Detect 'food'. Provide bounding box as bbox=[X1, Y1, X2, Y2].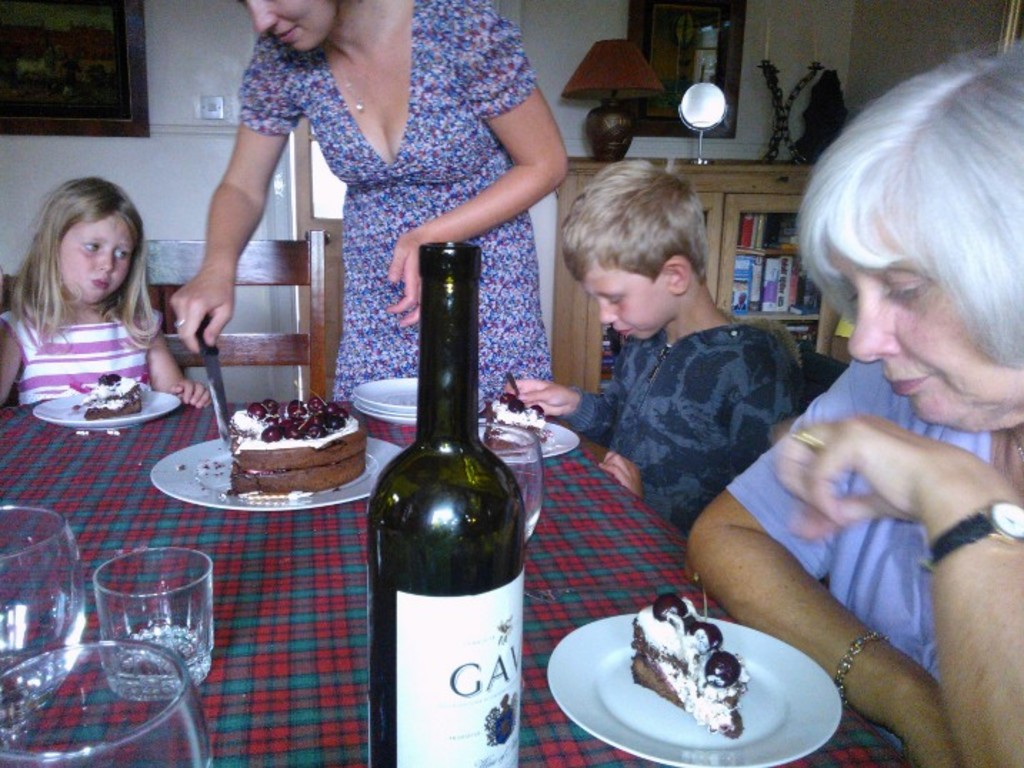
bbox=[189, 391, 348, 487].
